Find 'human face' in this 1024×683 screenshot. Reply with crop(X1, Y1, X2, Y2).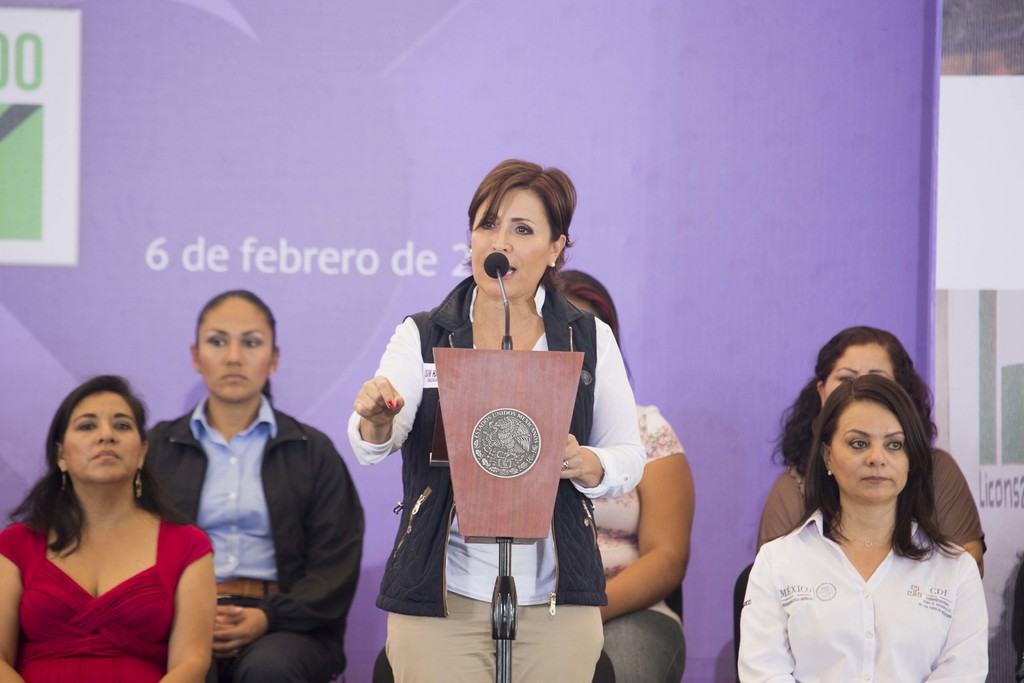
crop(826, 399, 911, 502).
